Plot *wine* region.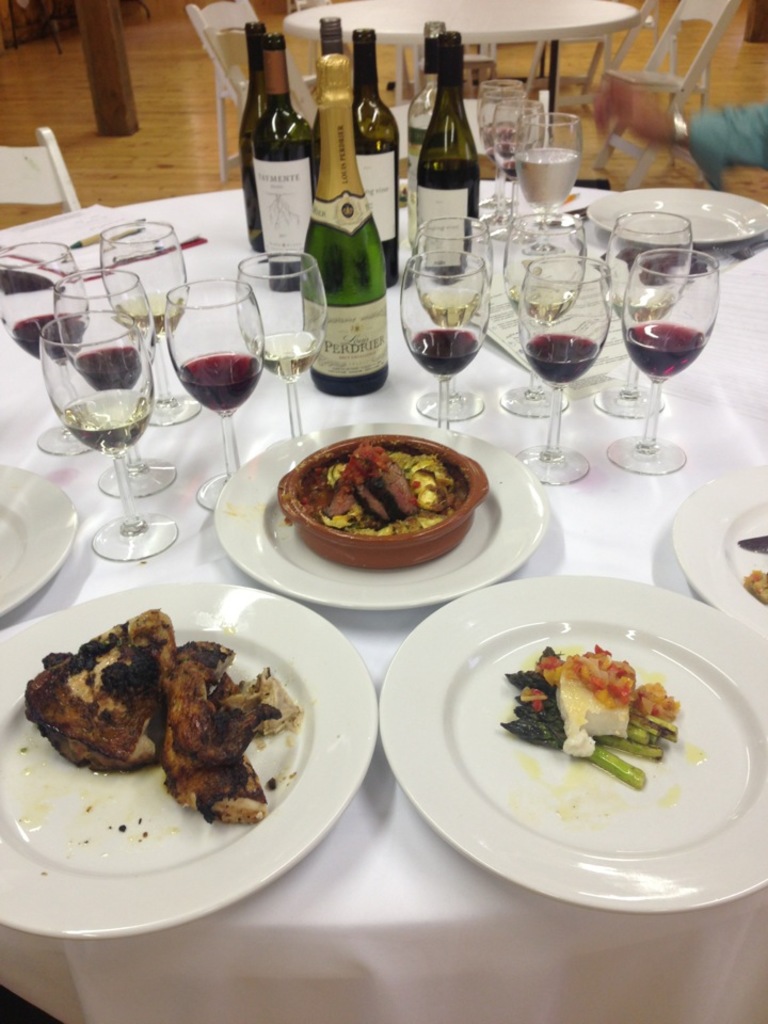
Plotted at <bbox>524, 330, 601, 383</bbox>.
